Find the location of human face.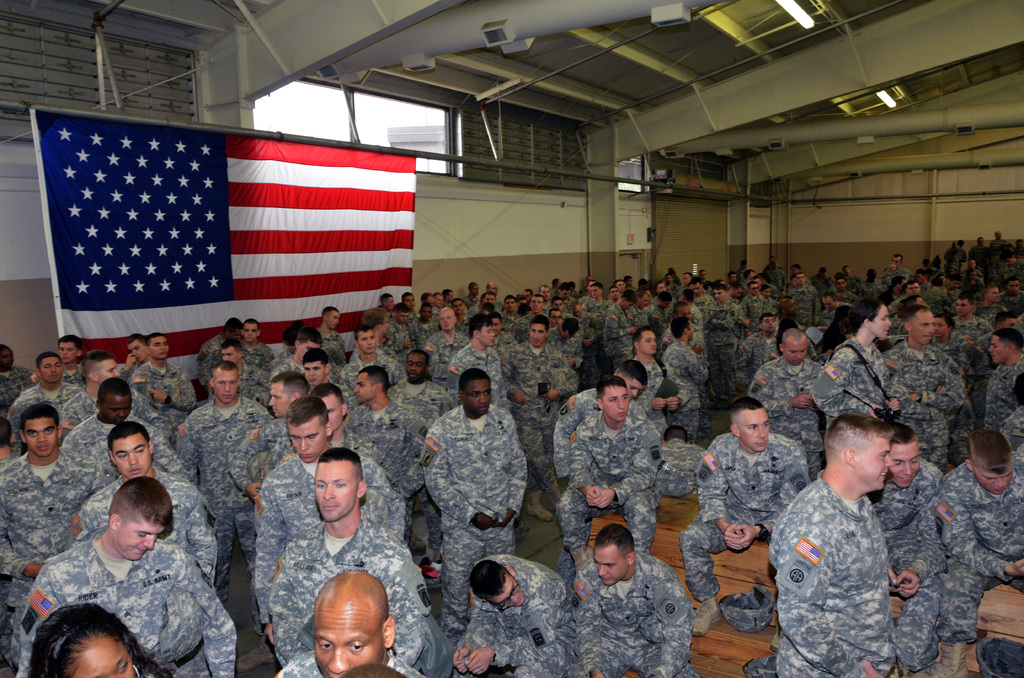
Location: [492, 318, 500, 333].
